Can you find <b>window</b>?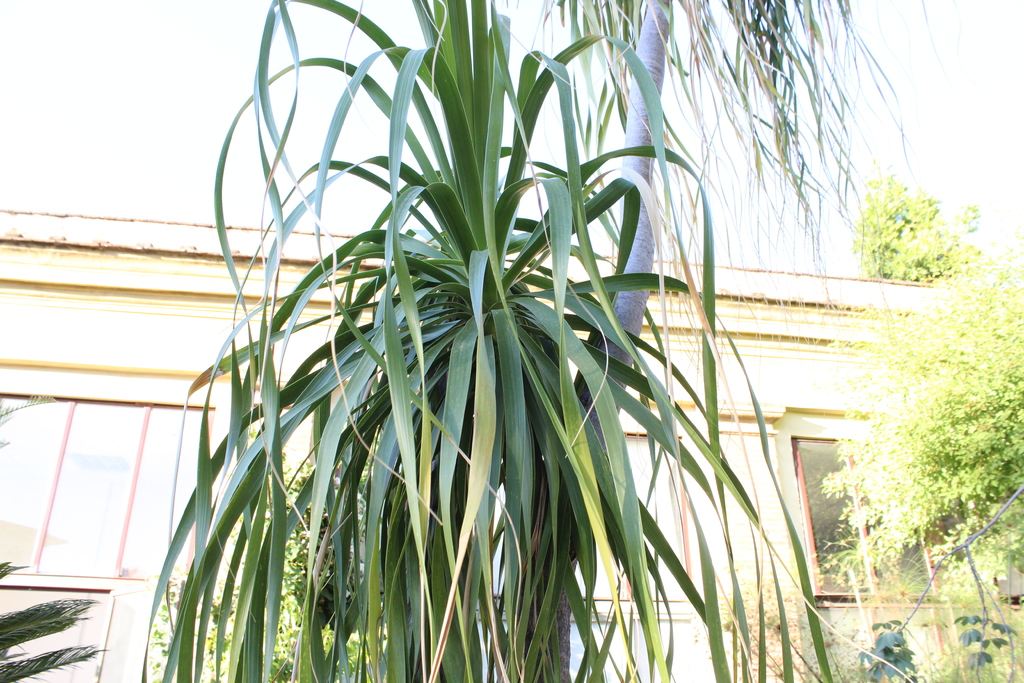
Yes, bounding box: 774, 405, 956, 604.
